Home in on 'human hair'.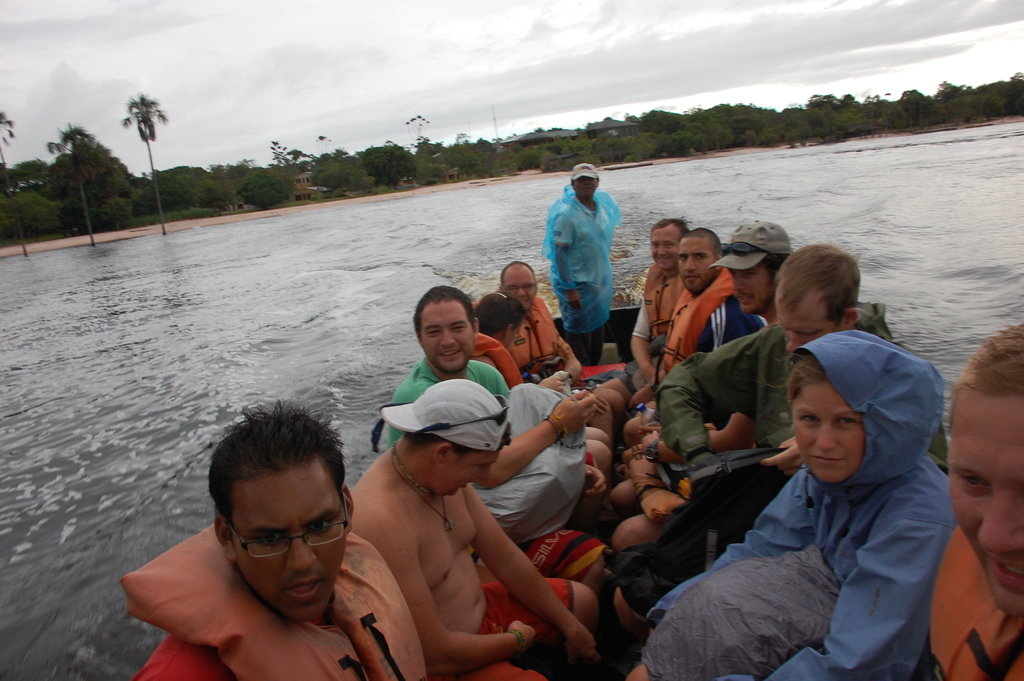
Homed in at crop(472, 295, 519, 336).
